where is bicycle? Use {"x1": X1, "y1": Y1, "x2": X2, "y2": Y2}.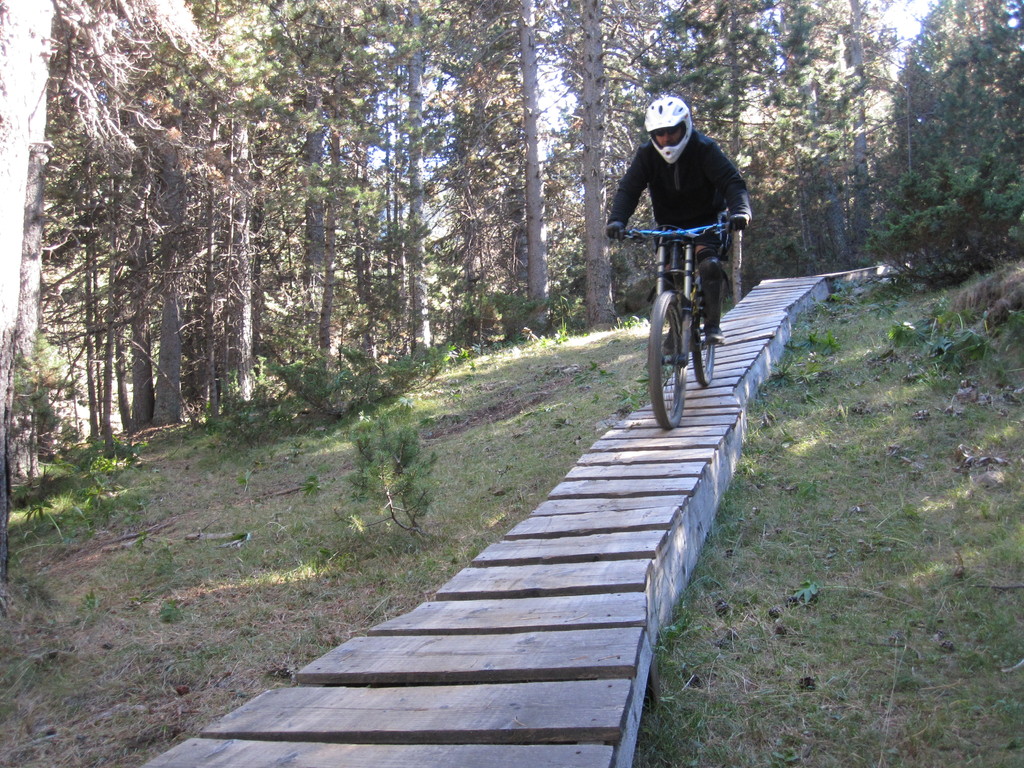
{"x1": 588, "y1": 221, "x2": 726, "y2": 432}.
